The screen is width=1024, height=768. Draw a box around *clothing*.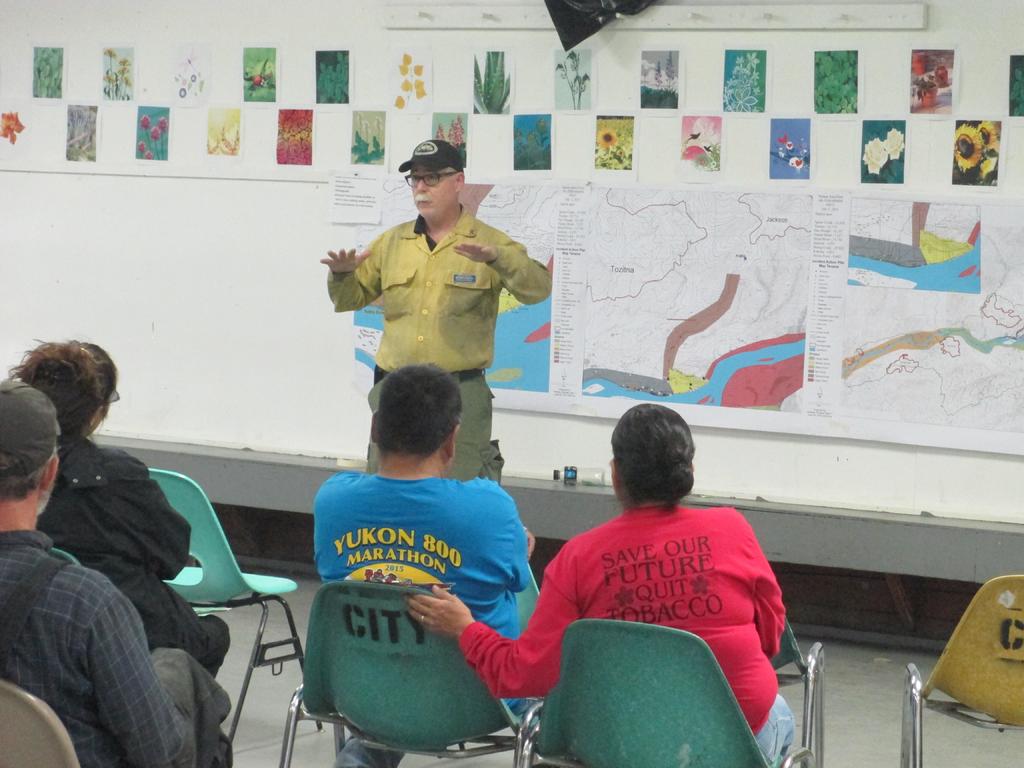
526:487:790:732.
